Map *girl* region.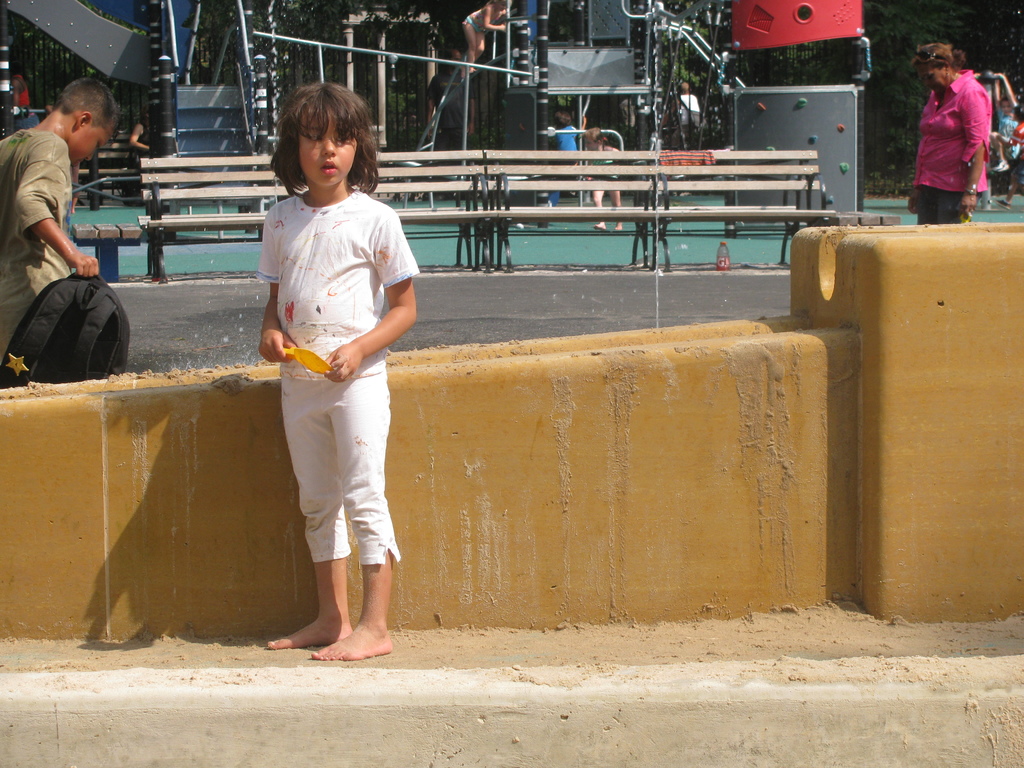
Mapped to x1=995 y1=107 x2=1023 y2=210.
